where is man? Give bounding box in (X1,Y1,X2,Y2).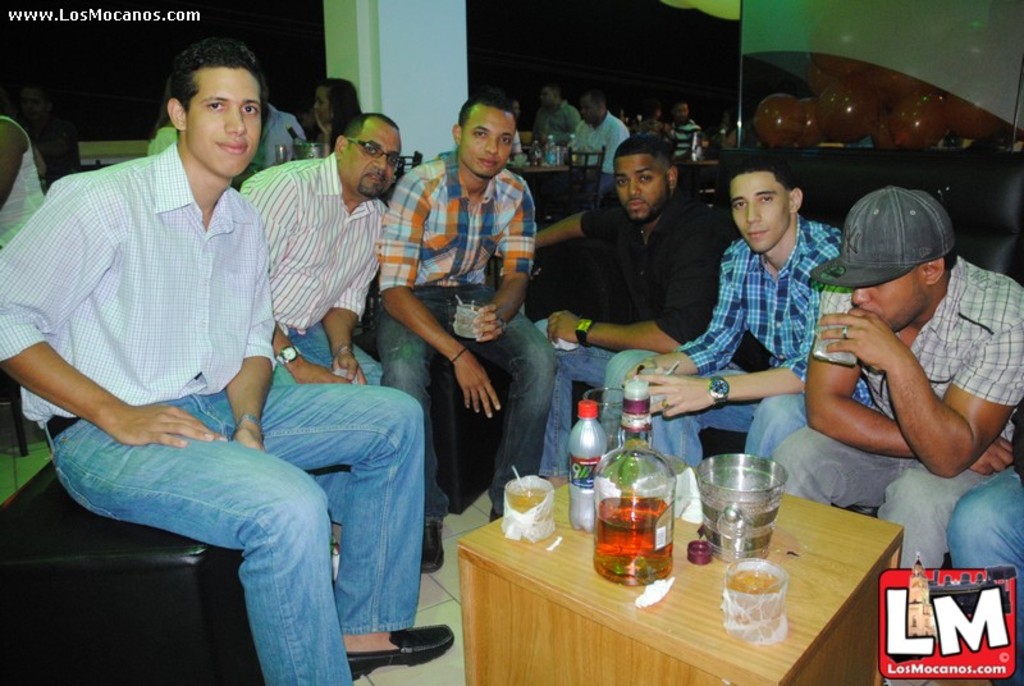
(374,88,550,571).
